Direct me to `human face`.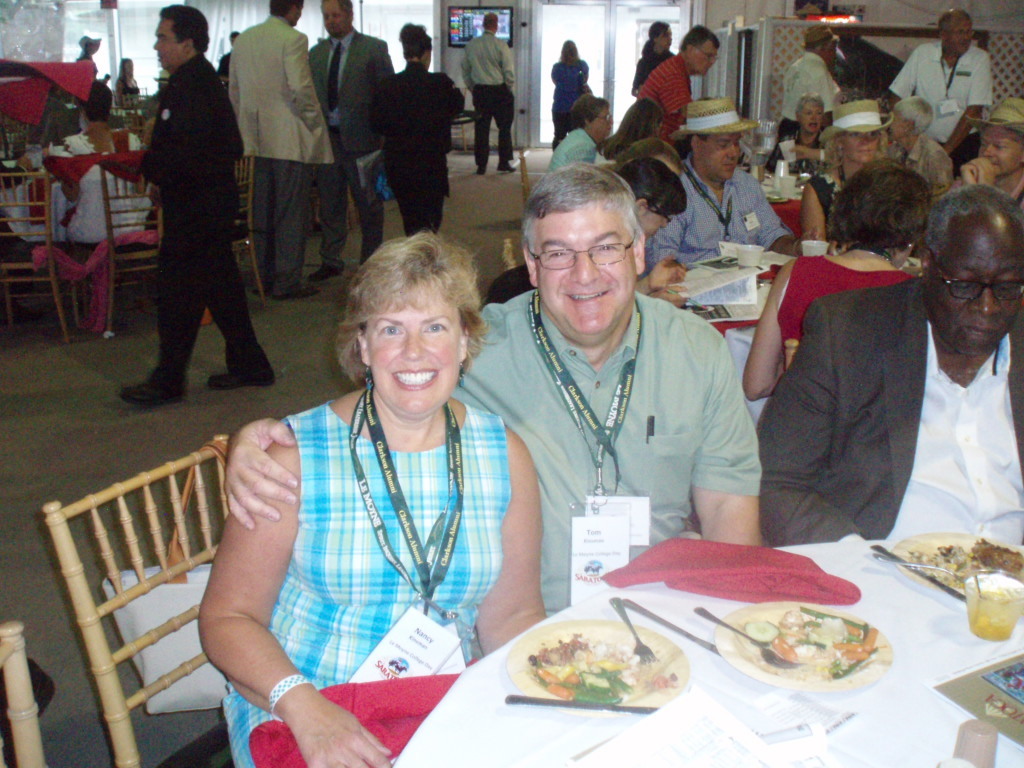
Direction: bbox=(930, 206, 1018, 356).
